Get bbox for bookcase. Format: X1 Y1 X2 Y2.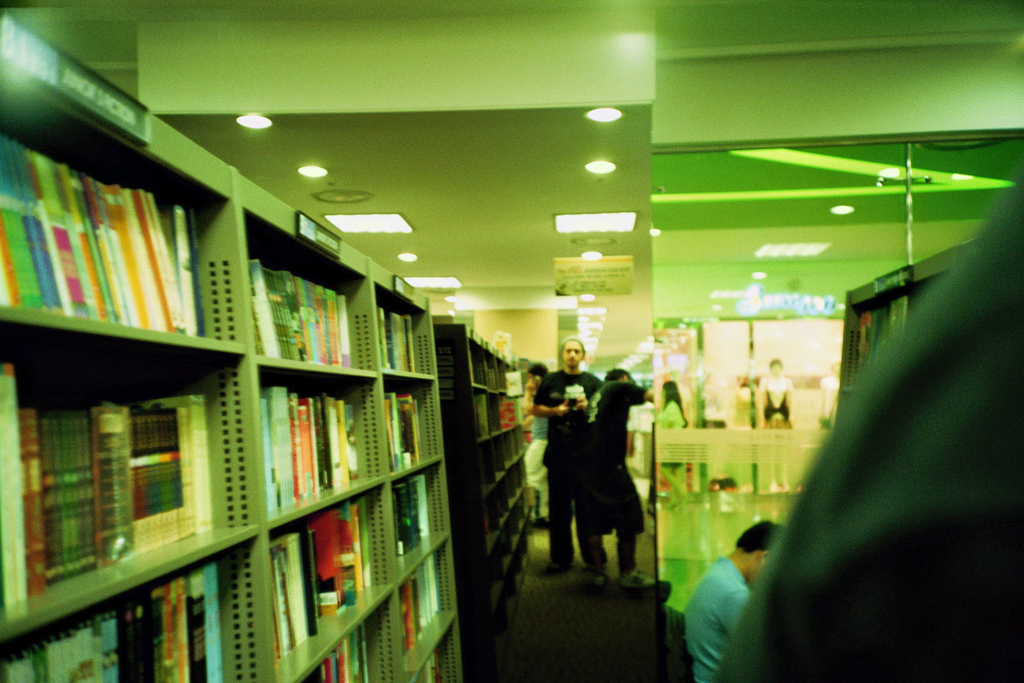
19 183 488 666.
